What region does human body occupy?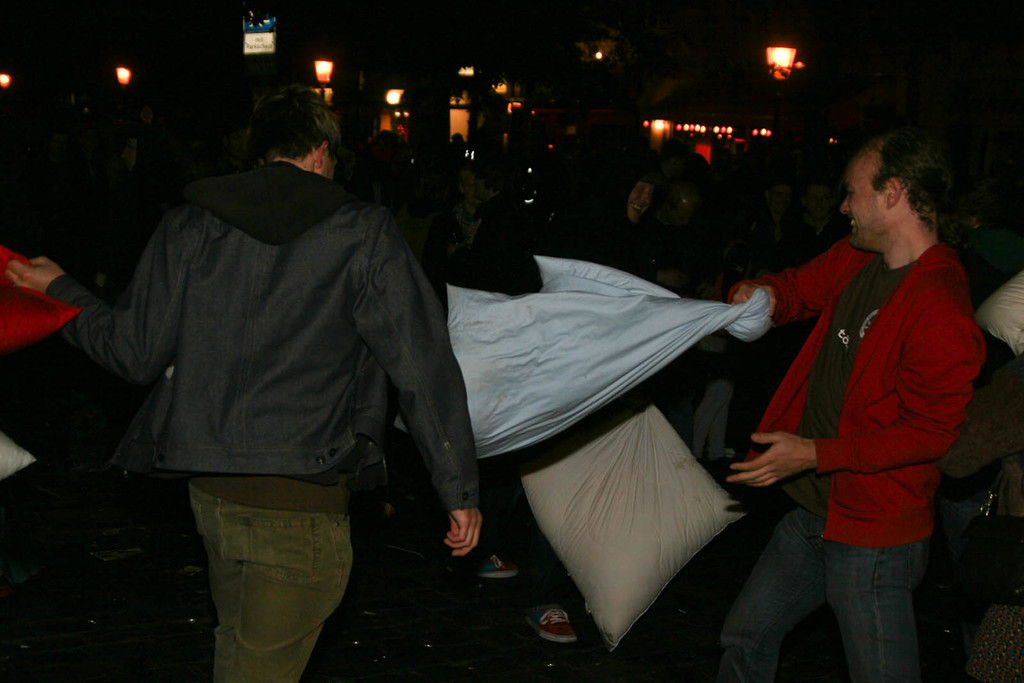
bbox(490, 207, 641, 639).
